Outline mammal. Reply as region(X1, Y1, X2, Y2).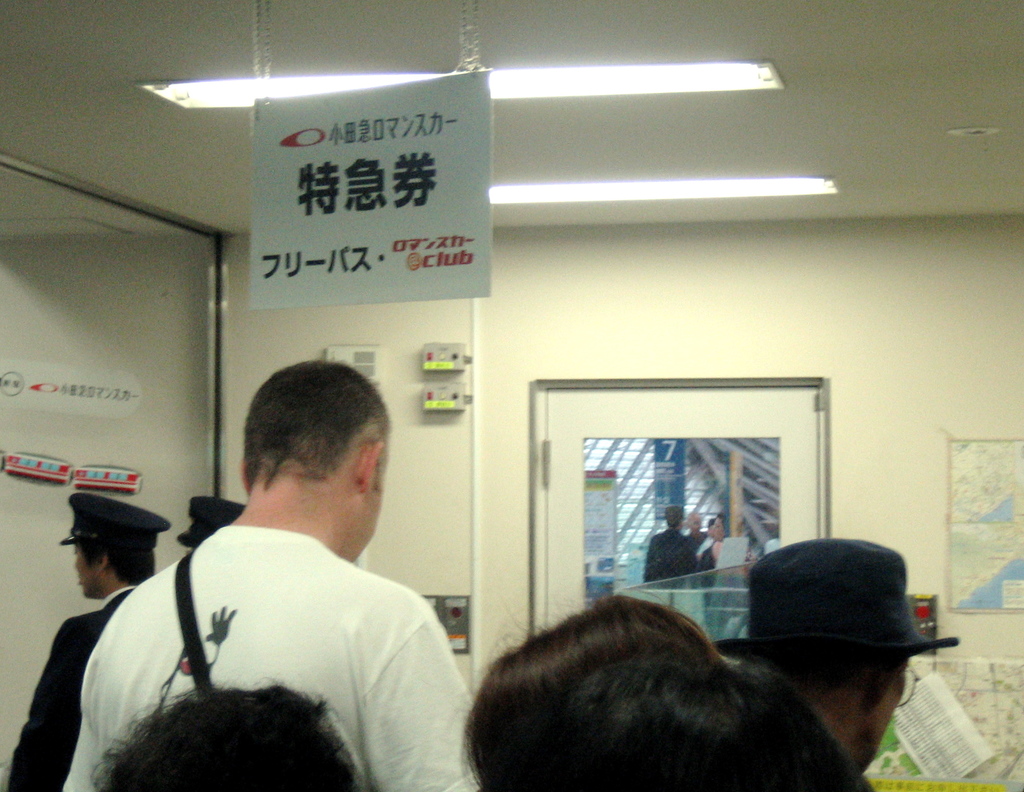
region(646, 503, 700, 583).
